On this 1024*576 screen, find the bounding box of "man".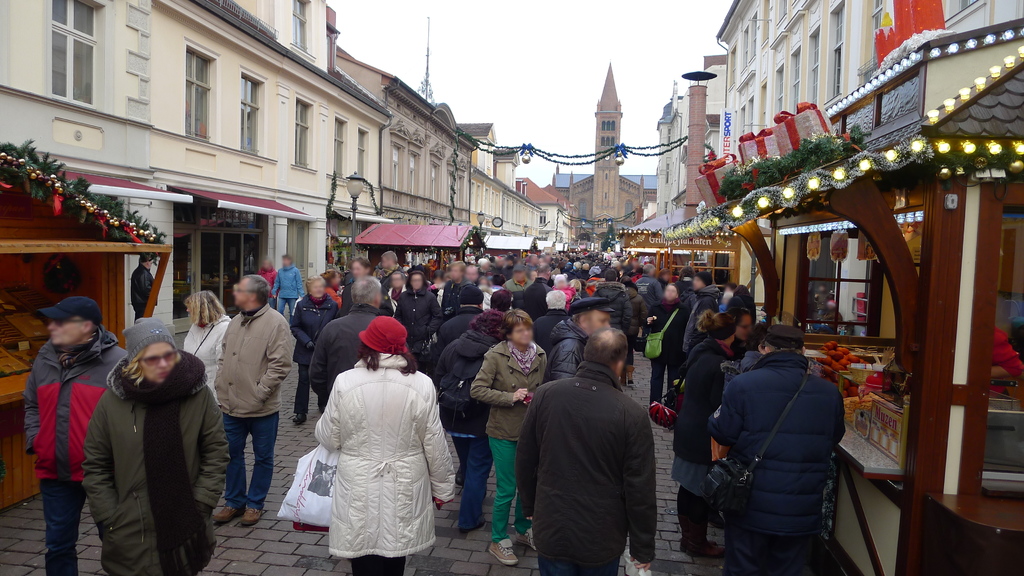
Bounding box: (504,266,531,292).
